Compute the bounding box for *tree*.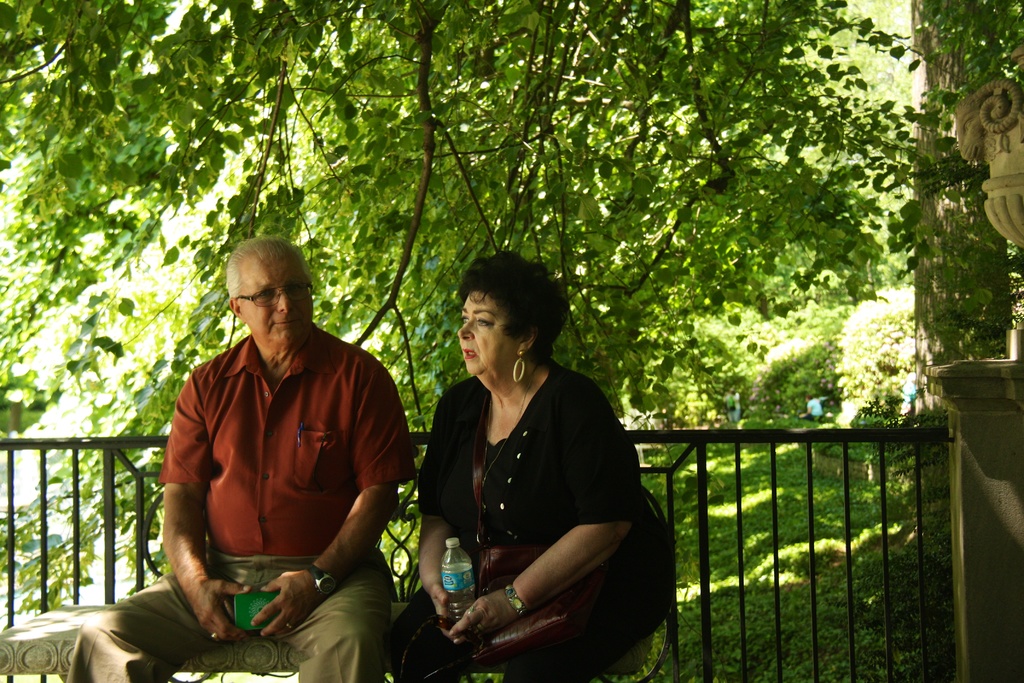
[0, 0, 1023, 682].
